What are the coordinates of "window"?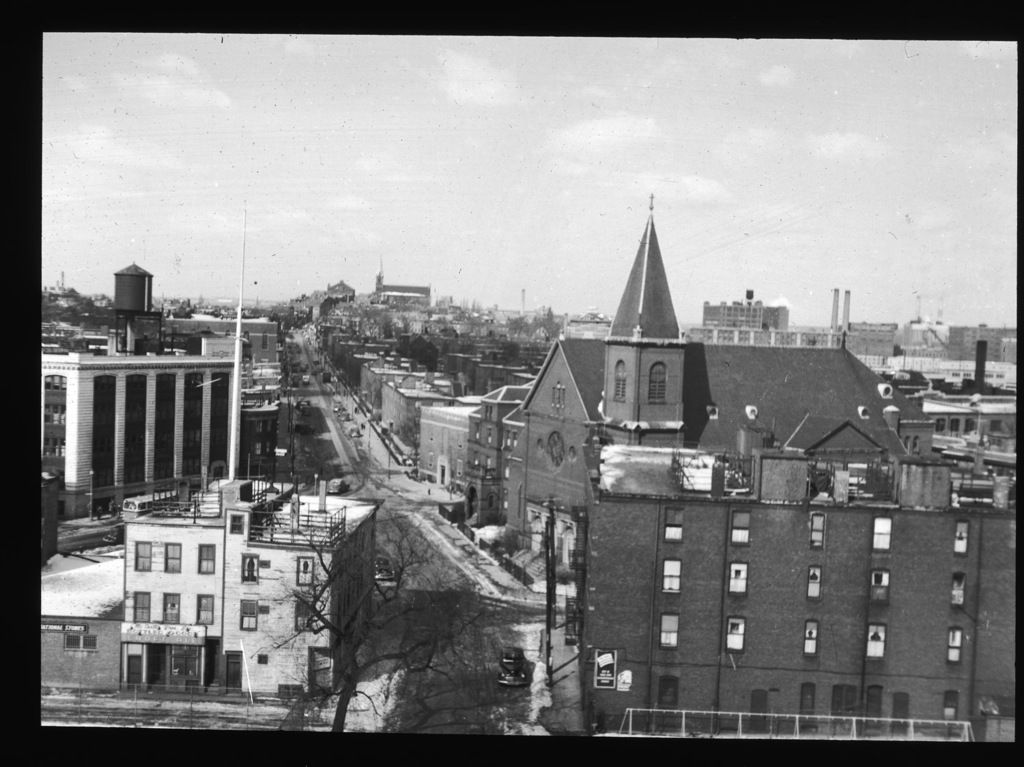
730, 561, 743, 598.
